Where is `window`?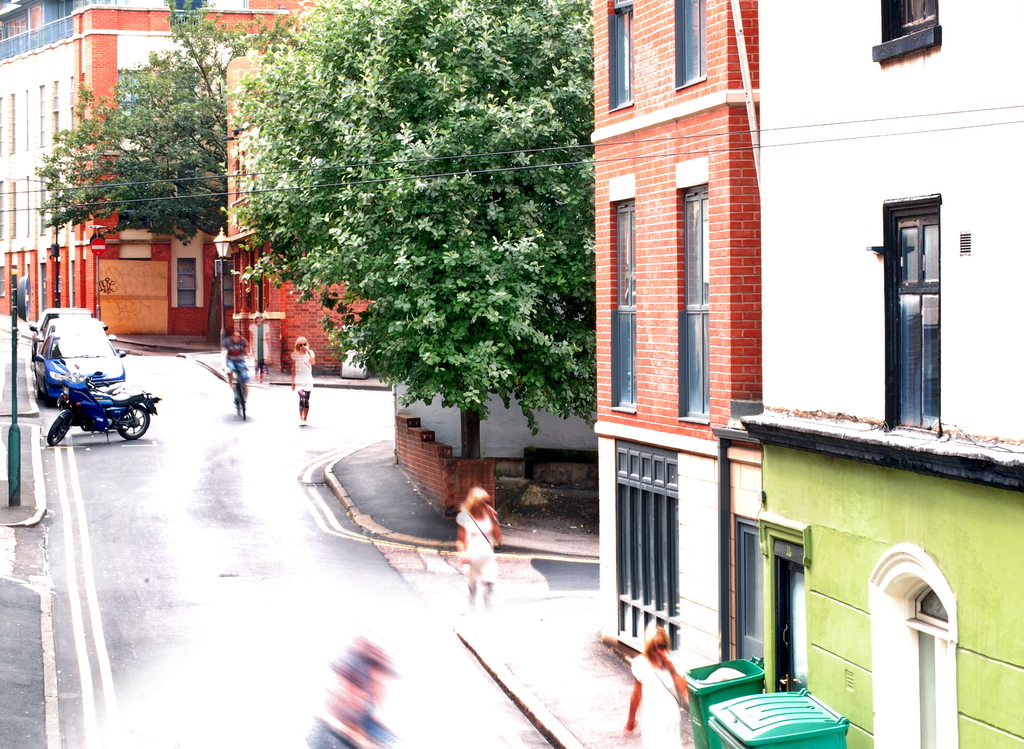
x1=877, y1=190, x2=943, y2=425.
